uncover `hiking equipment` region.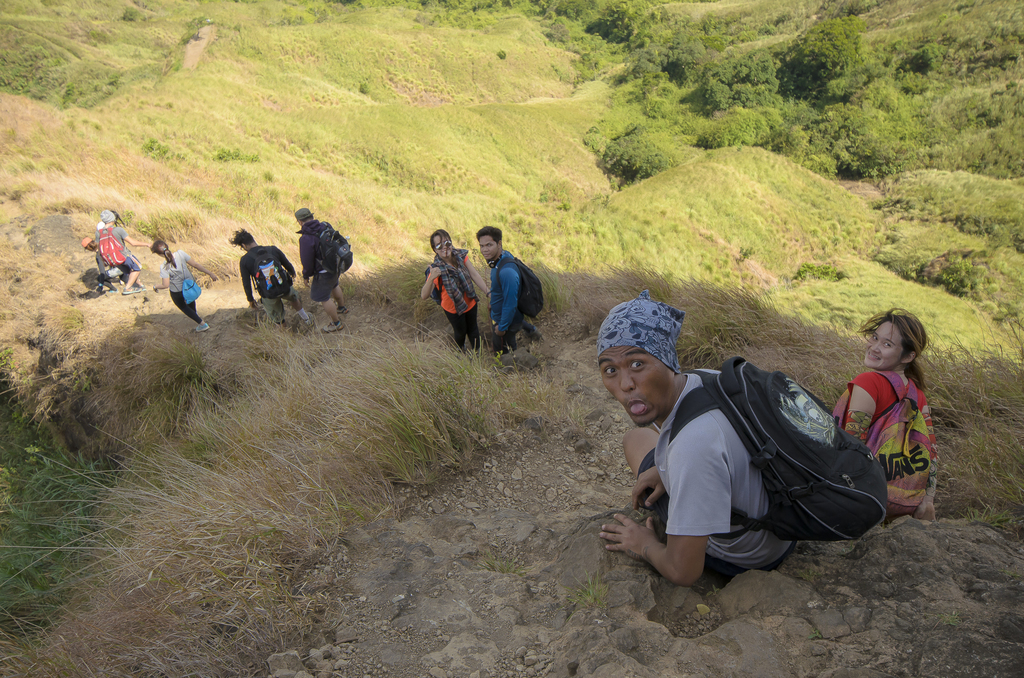
Uncovered: <box>171,255,202,303</box>.
